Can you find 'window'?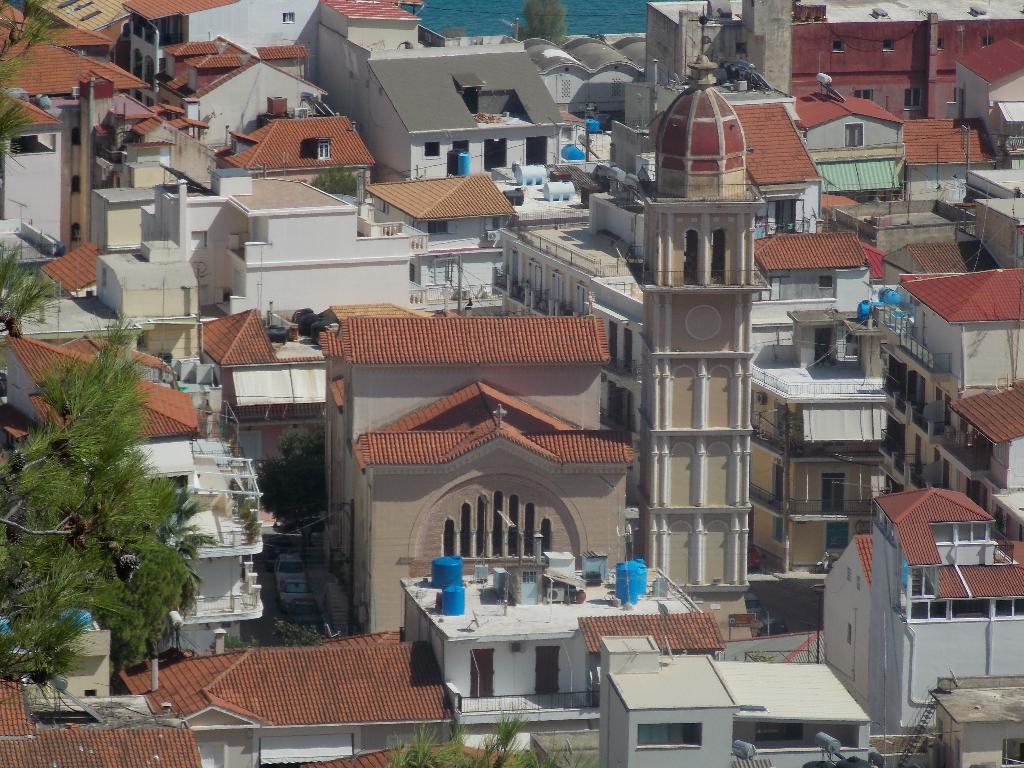
Yes, bounding box: l=902, t=92, r=918, b=106.
